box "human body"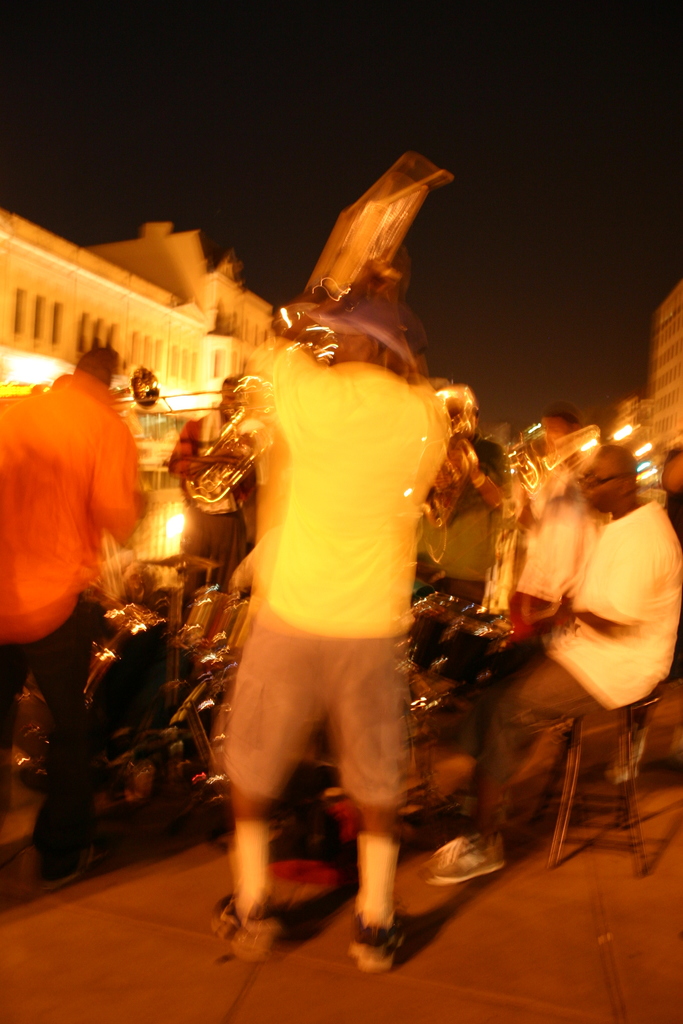
<bbox>0, 375, 145, 896</bbox>
